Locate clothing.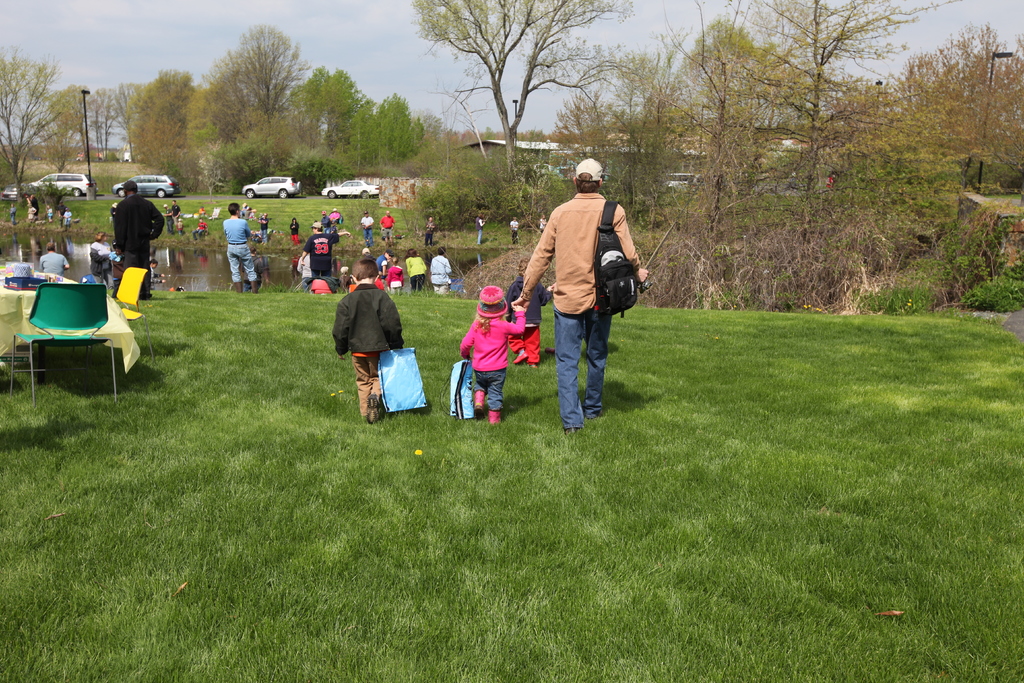
Bounding box: box=[385, 265, 404, 291].
